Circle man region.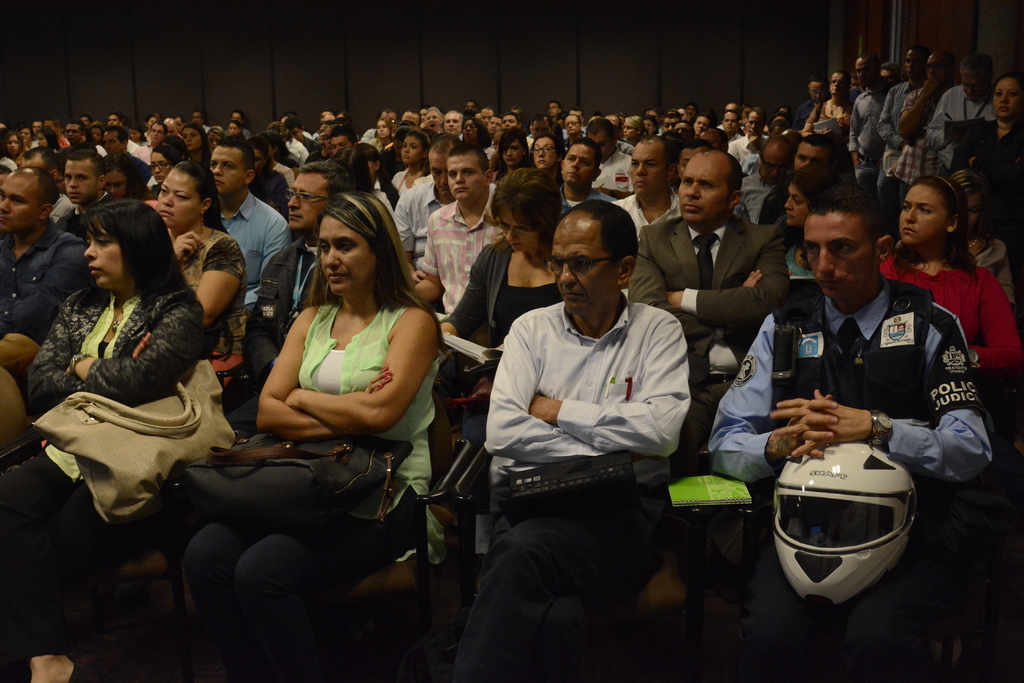
Region: (677, 139, 709, 202).
